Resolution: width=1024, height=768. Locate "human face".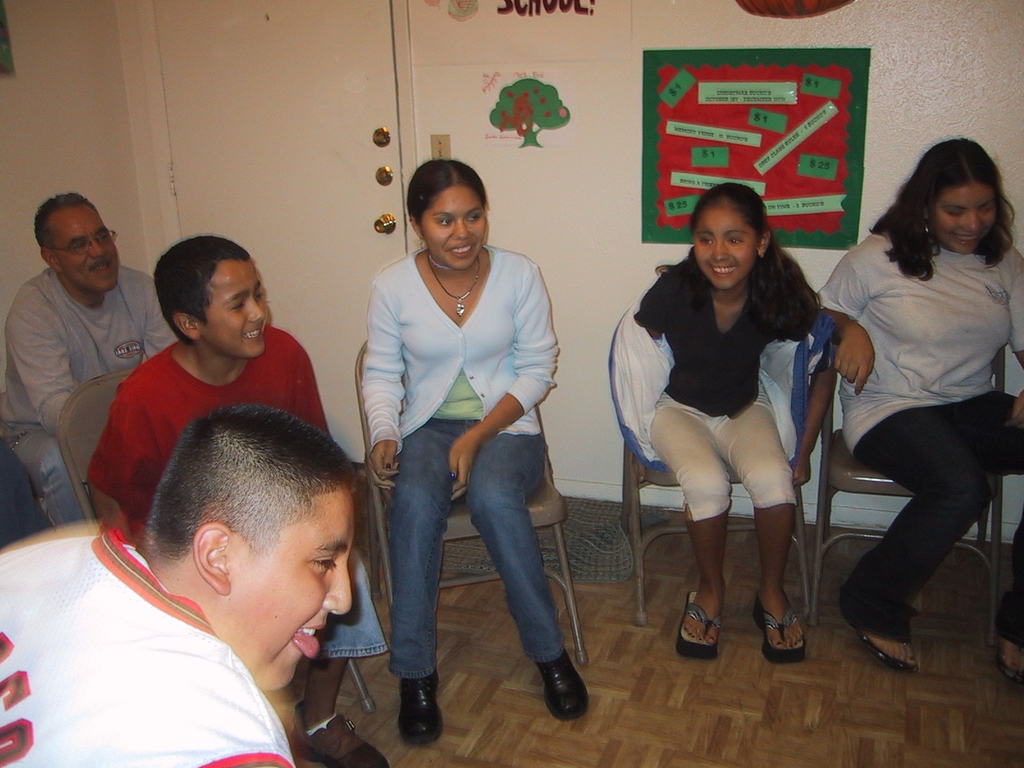
698,213,759,290.
